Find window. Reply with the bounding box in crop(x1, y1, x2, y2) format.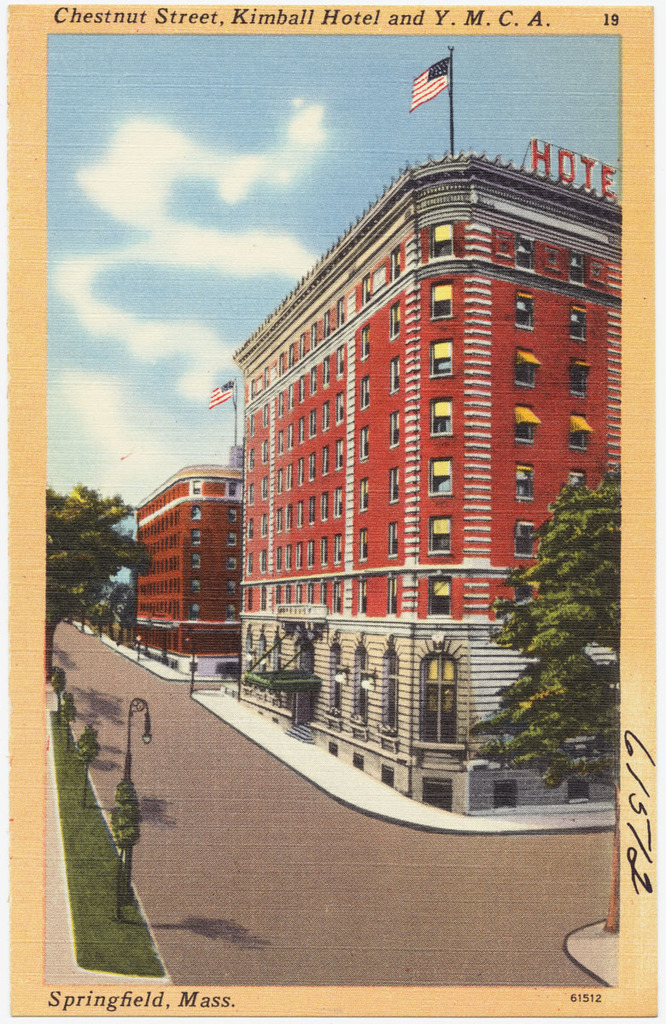
crop(249, 553, 254, 575).
